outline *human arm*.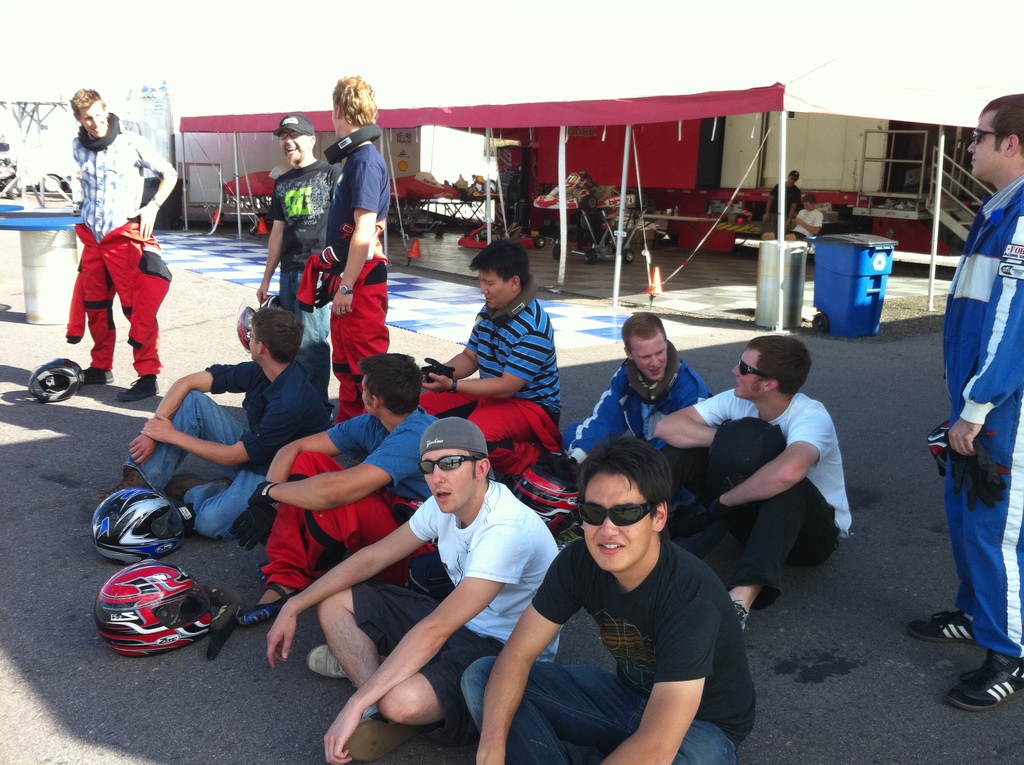
Outline: detection(145, 399, 298, 476).
